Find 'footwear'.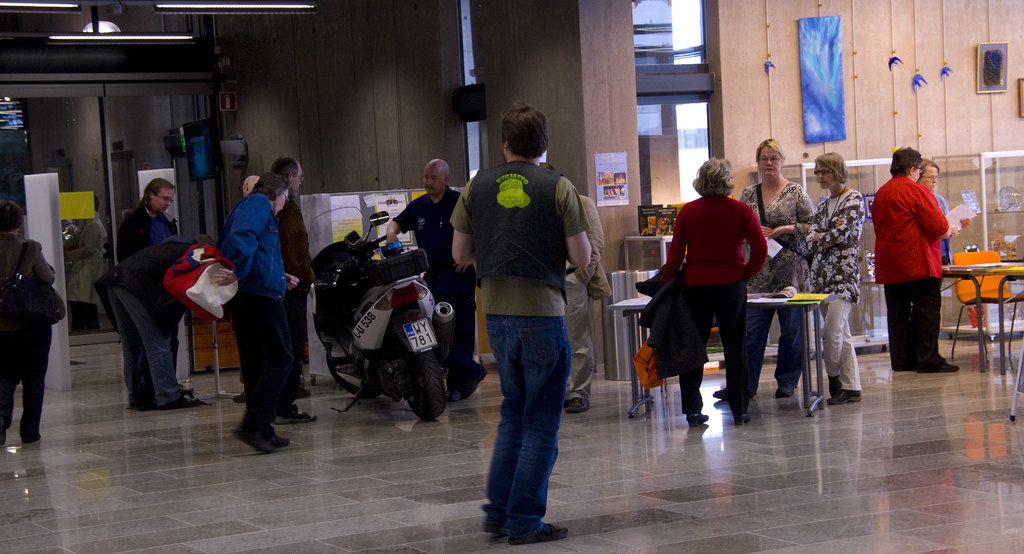
(461,365,488,400).
